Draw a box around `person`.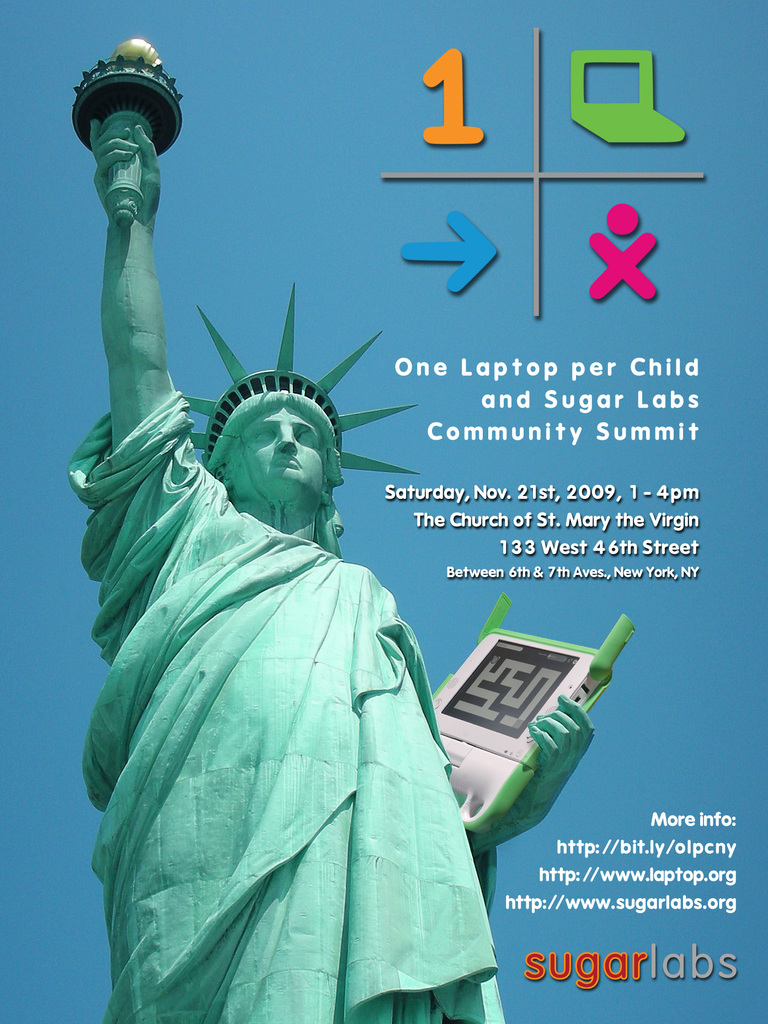
<box>68,106,509,1023</box>.
